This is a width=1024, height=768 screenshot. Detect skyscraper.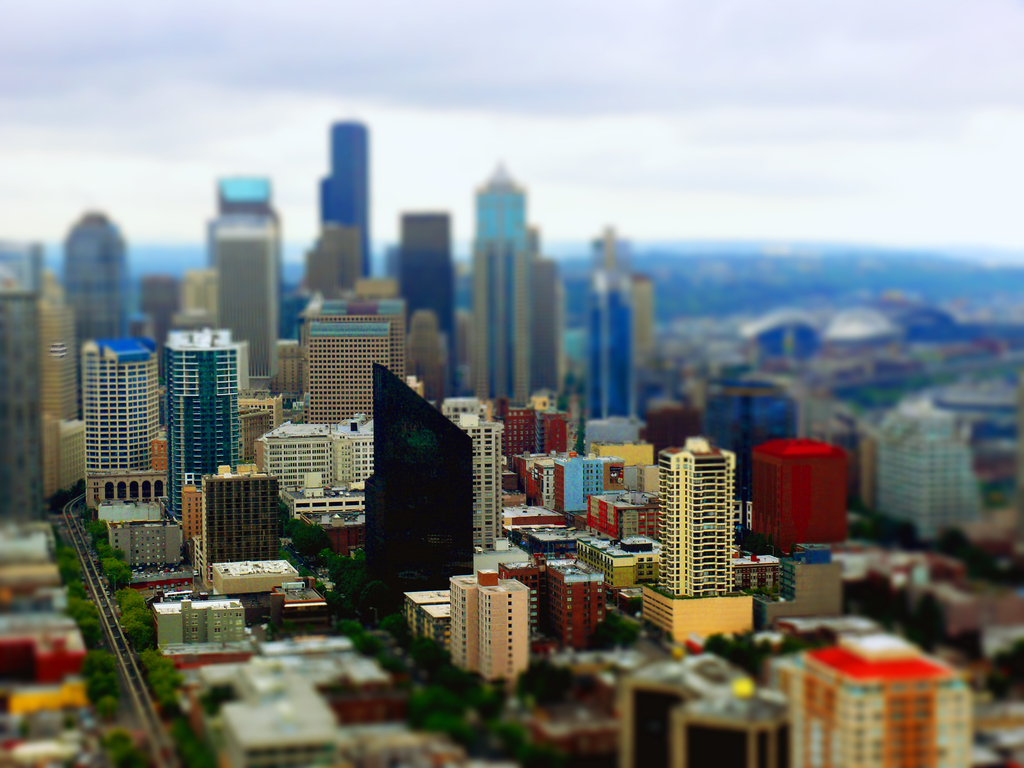
<region>585, 230, 636, 426</region>.
